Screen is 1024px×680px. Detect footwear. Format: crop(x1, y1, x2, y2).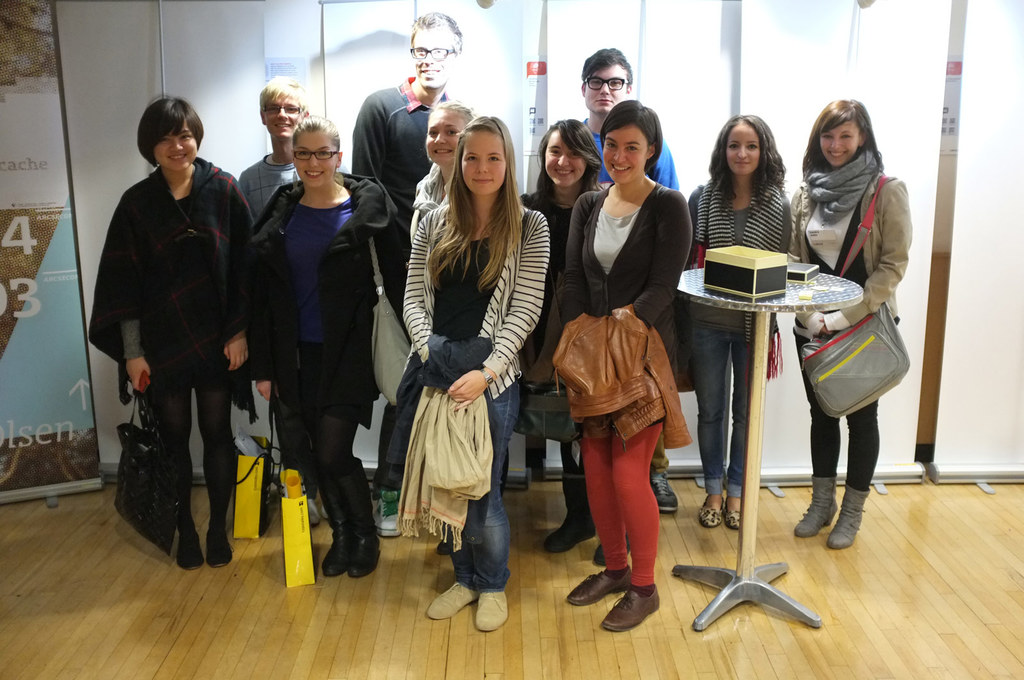
crop(794, 467, 836, 537).
